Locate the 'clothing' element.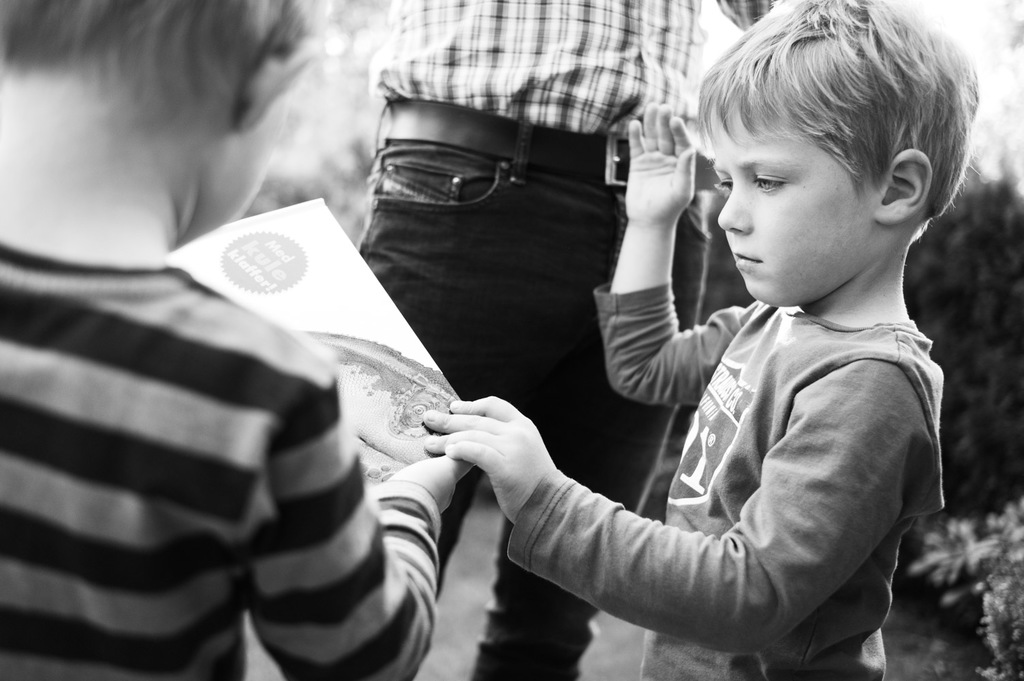
Element bbox: crop(0, 253, 446, 678).
